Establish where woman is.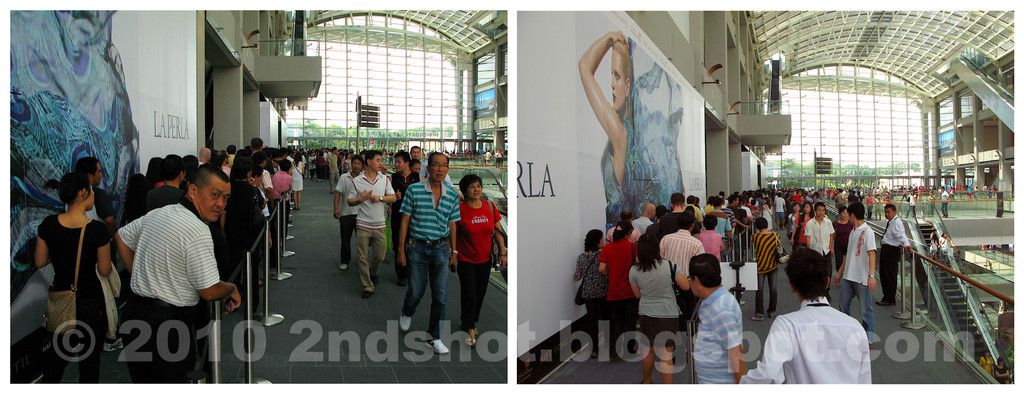
Established at region(291, 155, 305, 212).
